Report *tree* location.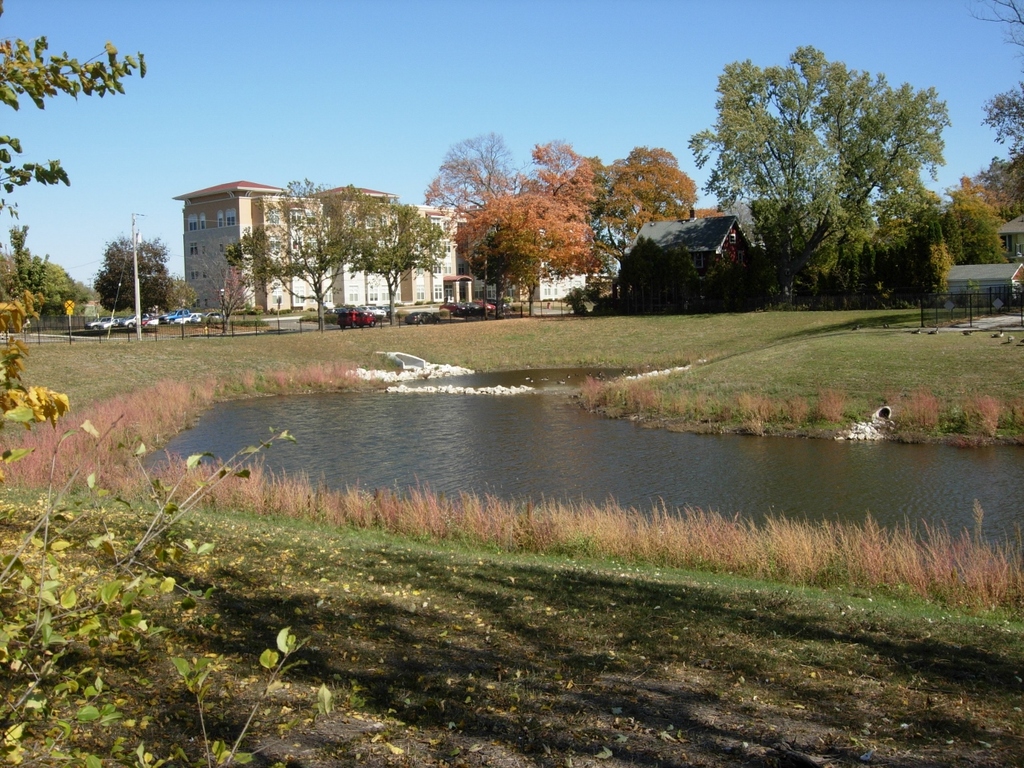
Report: {"x1": 194, "y1": 253, "x2": 266, "y2": 332}.
